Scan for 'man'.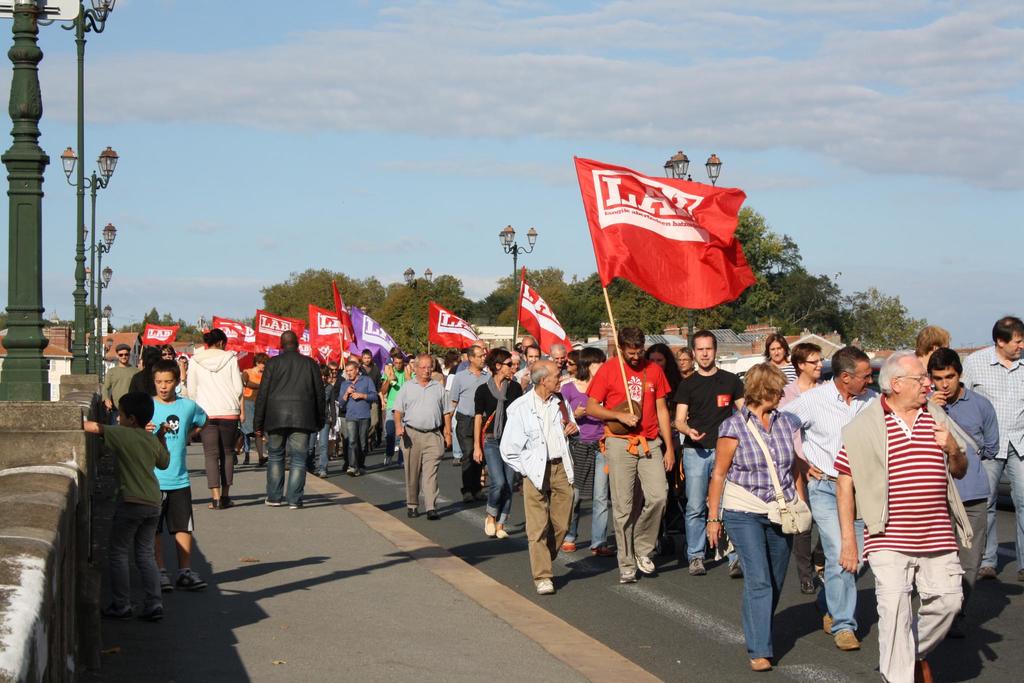
Scan result: (x1=252, y1=328, x2=326, y2=509).
